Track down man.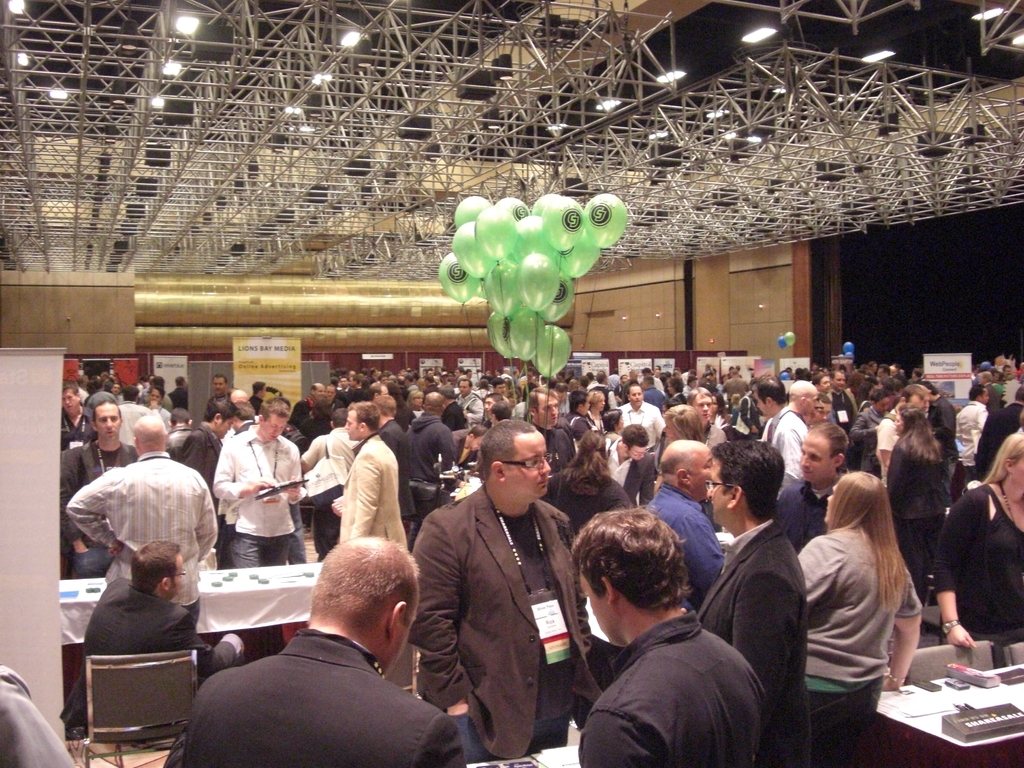
Tracked to <region>493, 379, 508, 396</region>.
